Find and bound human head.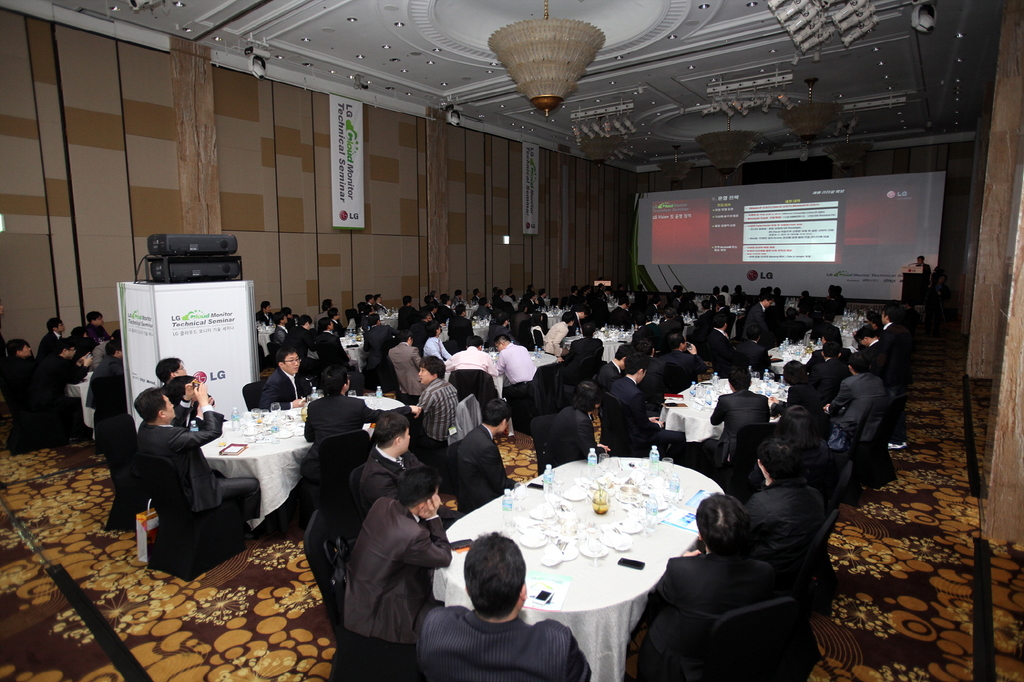
Bound: rect(396, 468, 439, 519).
